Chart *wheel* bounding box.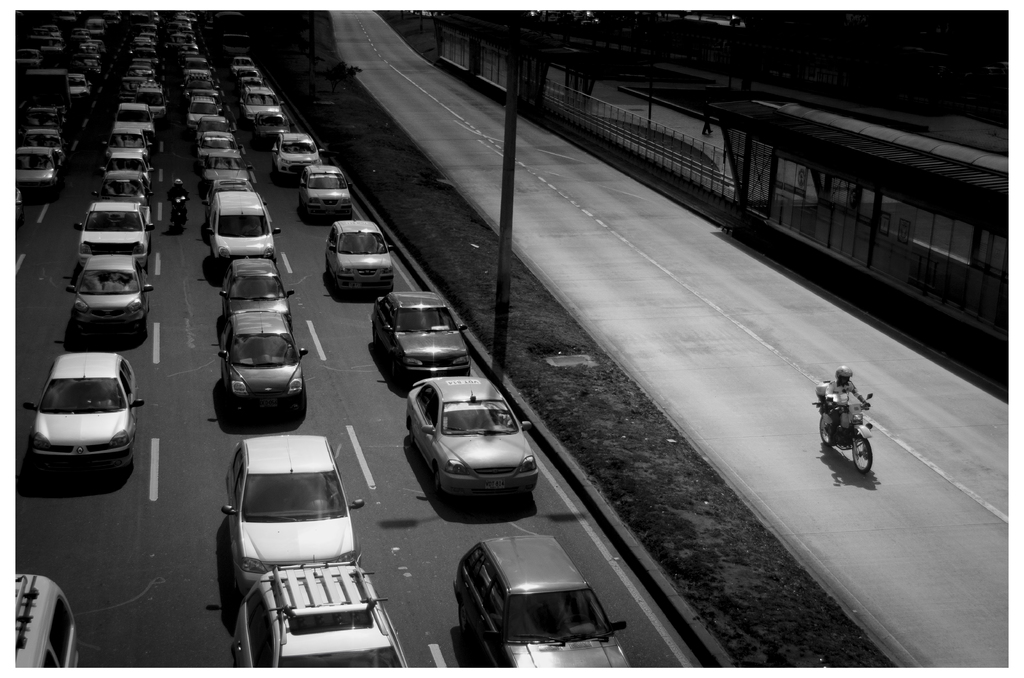
Charted: bbox(458, 604, 465, 637).
